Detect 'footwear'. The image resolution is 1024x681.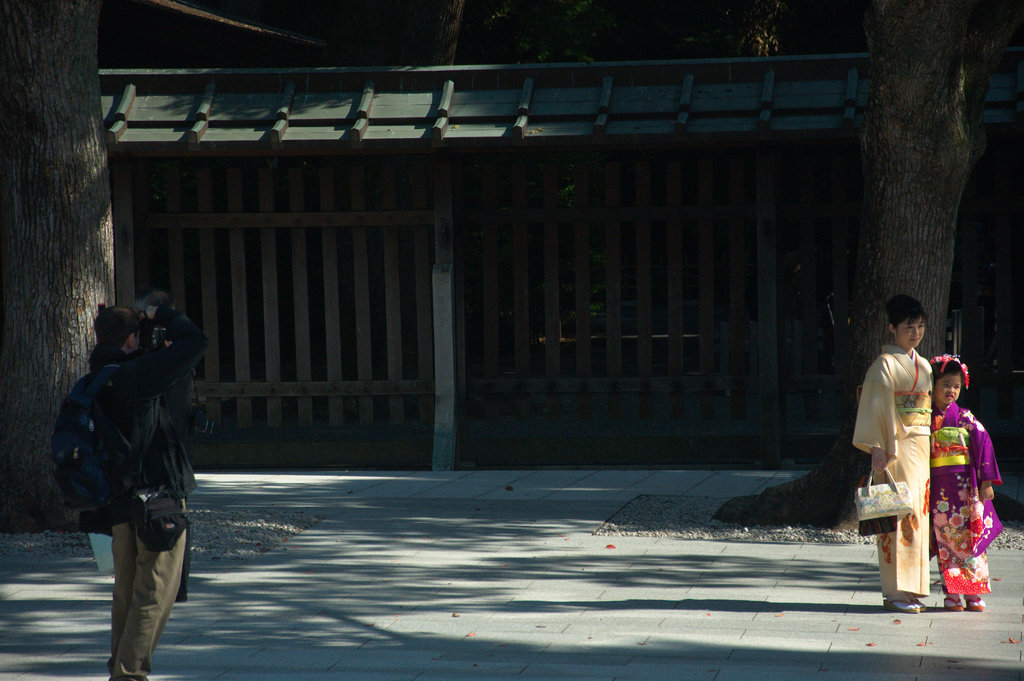
locate(943, 598, 966, 612).
